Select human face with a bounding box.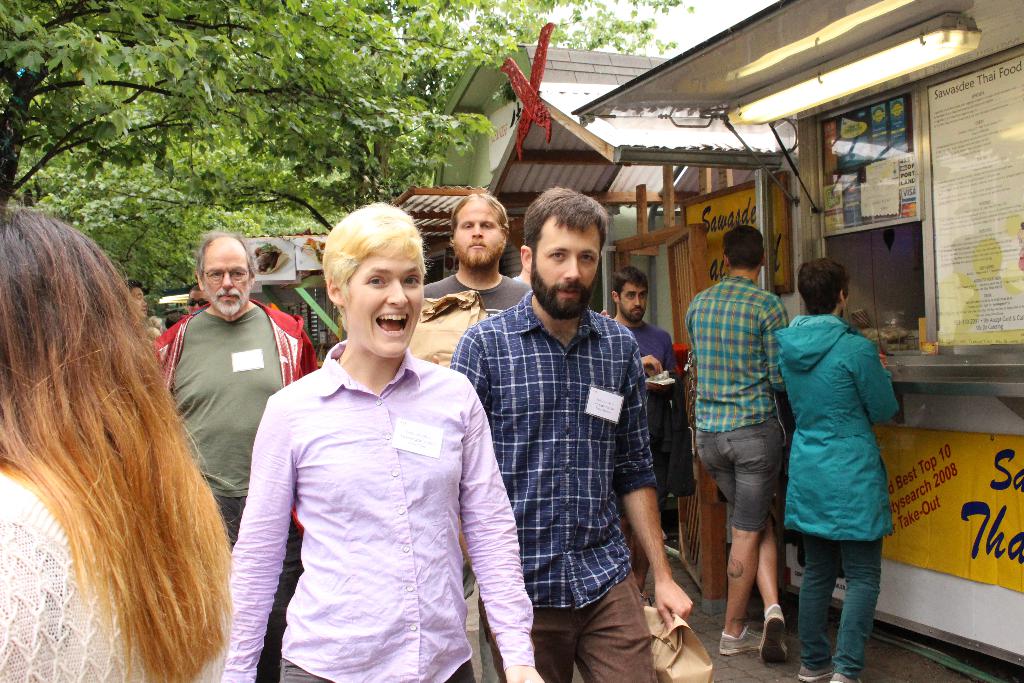
crop(187, 292, 206, 311).
